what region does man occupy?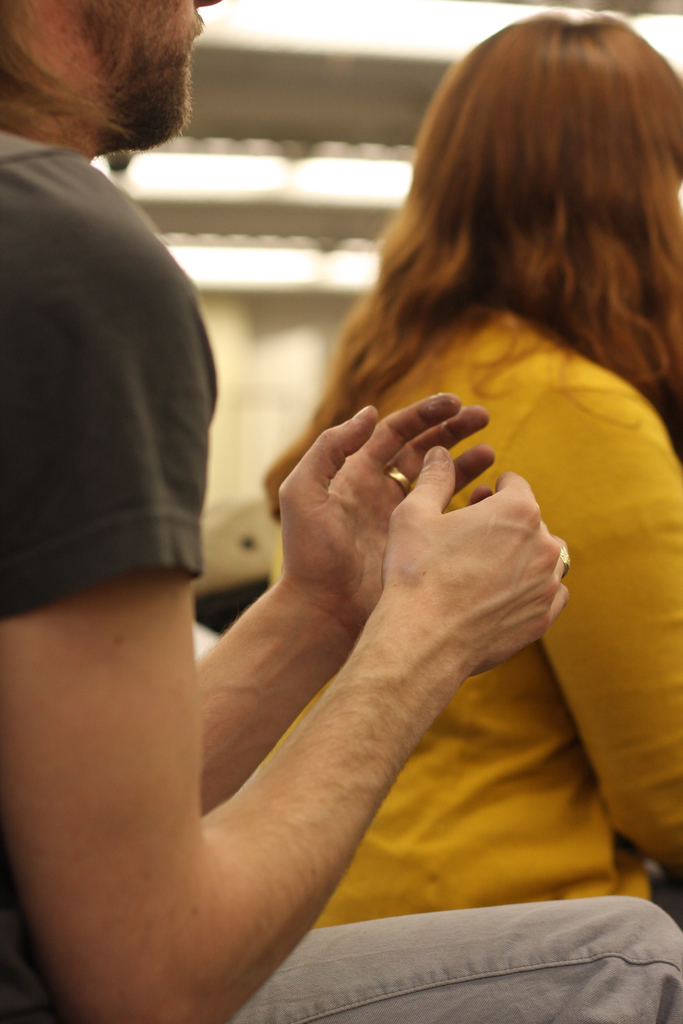
<box>0,0,682,1023</box>.
